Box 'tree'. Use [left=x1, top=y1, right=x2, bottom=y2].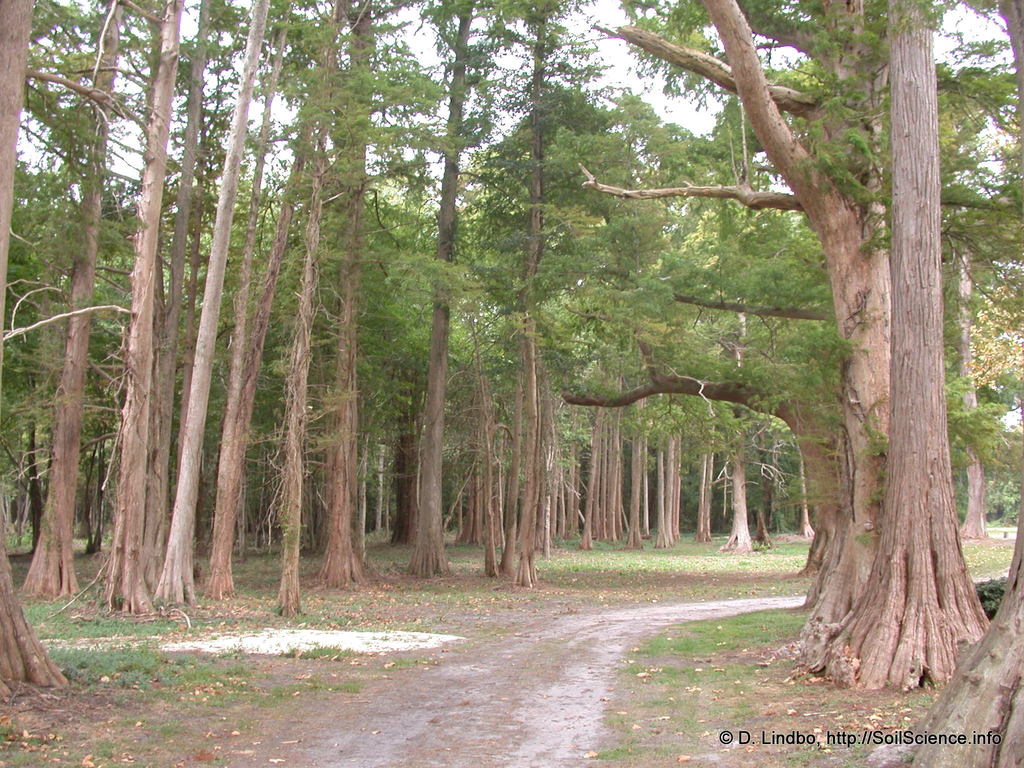
[left=268, top=0, right=390, bottom=608].
